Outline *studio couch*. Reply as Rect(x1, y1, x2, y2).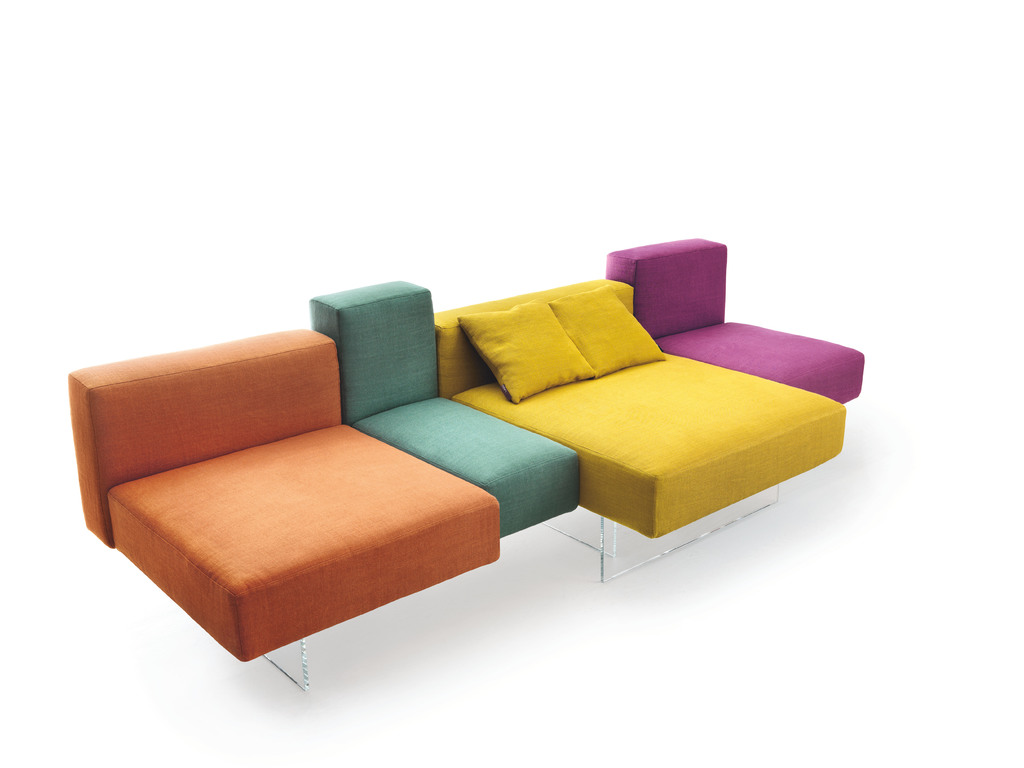
Rect(68, 229, 877, 699).
